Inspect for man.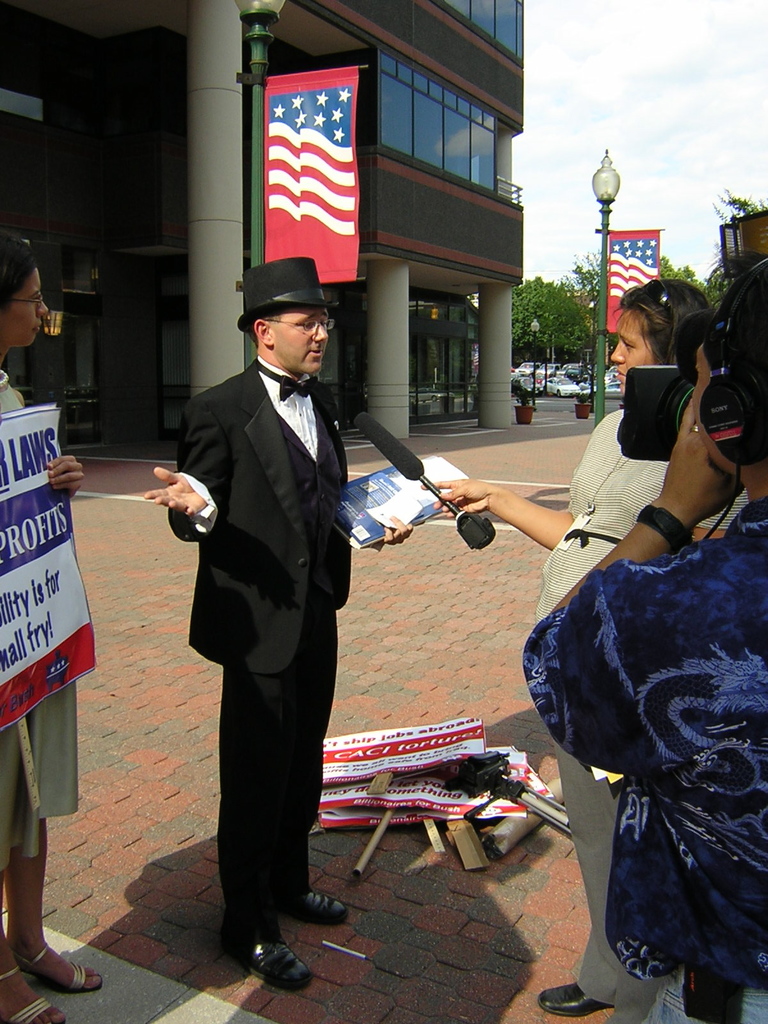
Inspection: <region>519, 248, 767, 1023</region>.
